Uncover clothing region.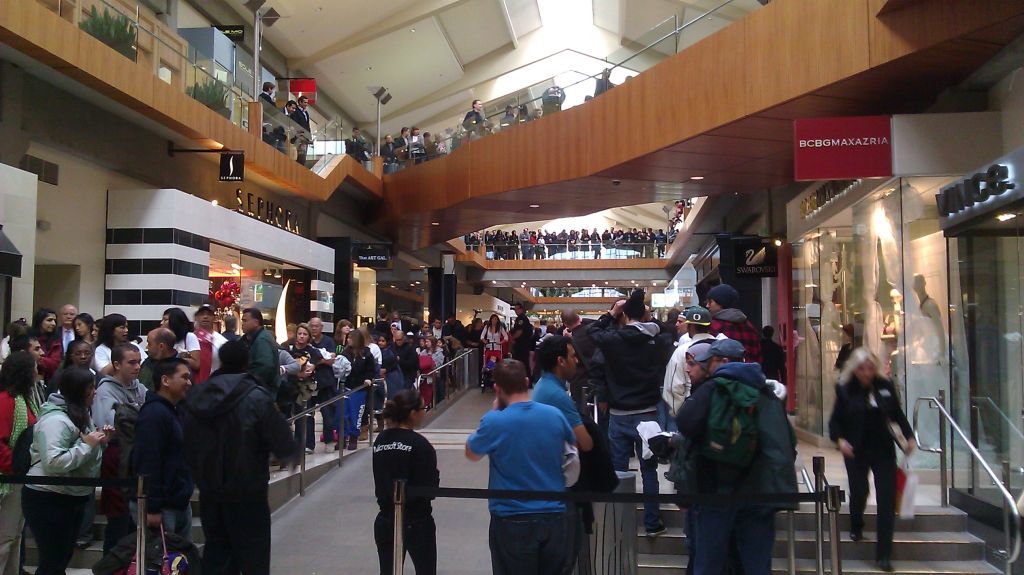
Uncovered: l=822, t=373, r=919, b=572.
